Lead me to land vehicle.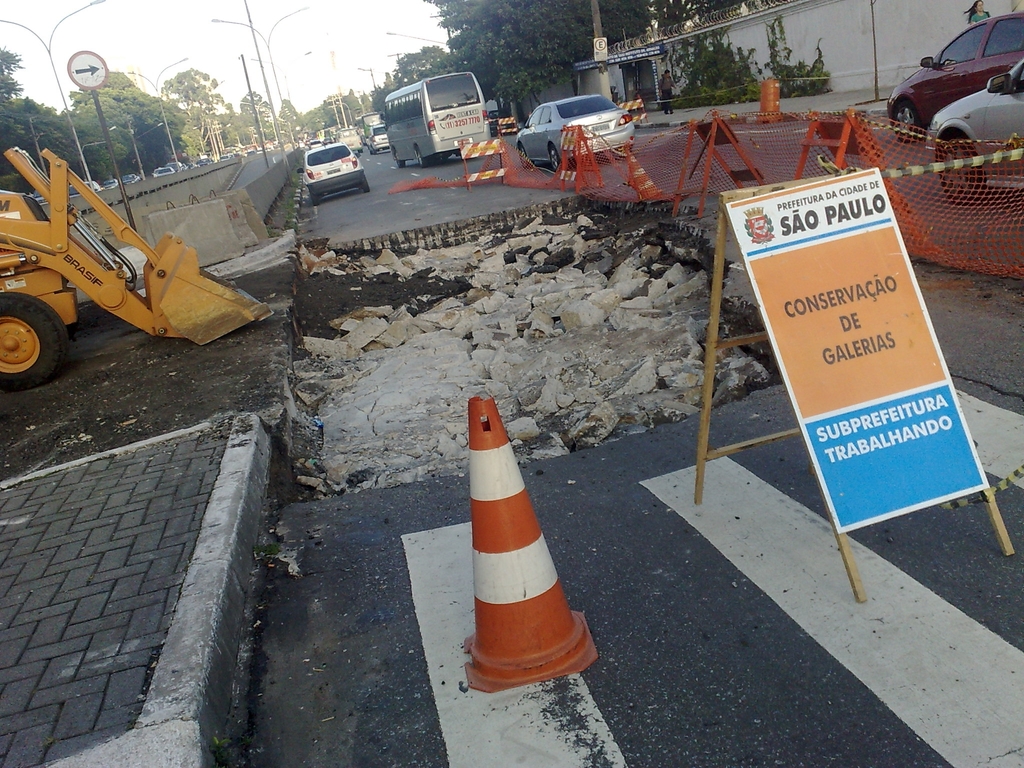
Lead to [x1=181, y1=163, x2=193, y2=173].
